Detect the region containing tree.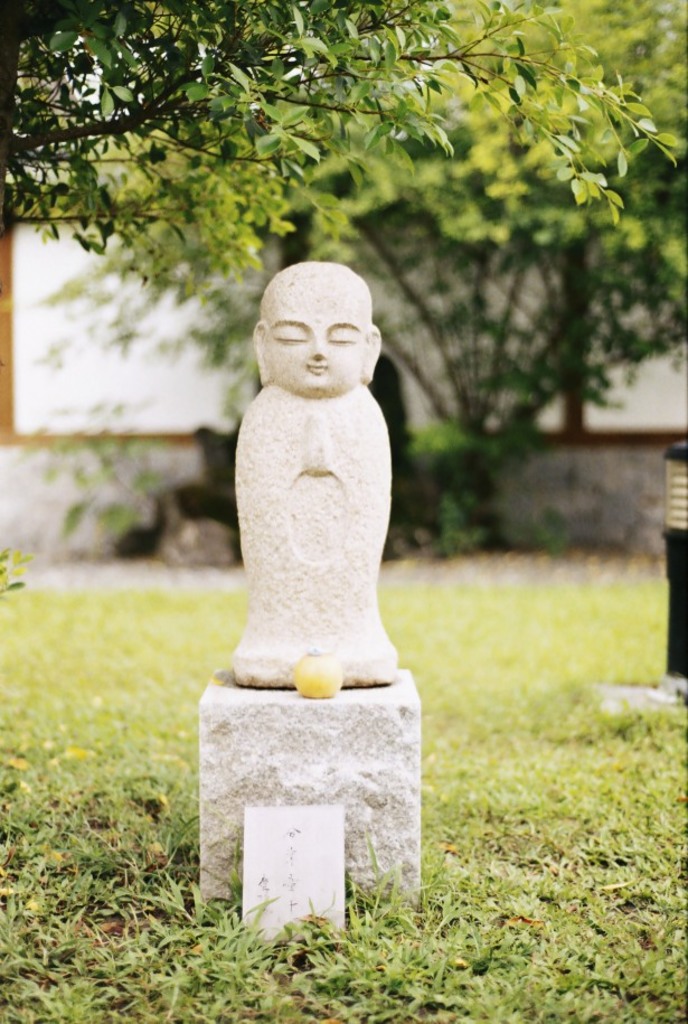
bbox=(0, 0, 685, 256).
